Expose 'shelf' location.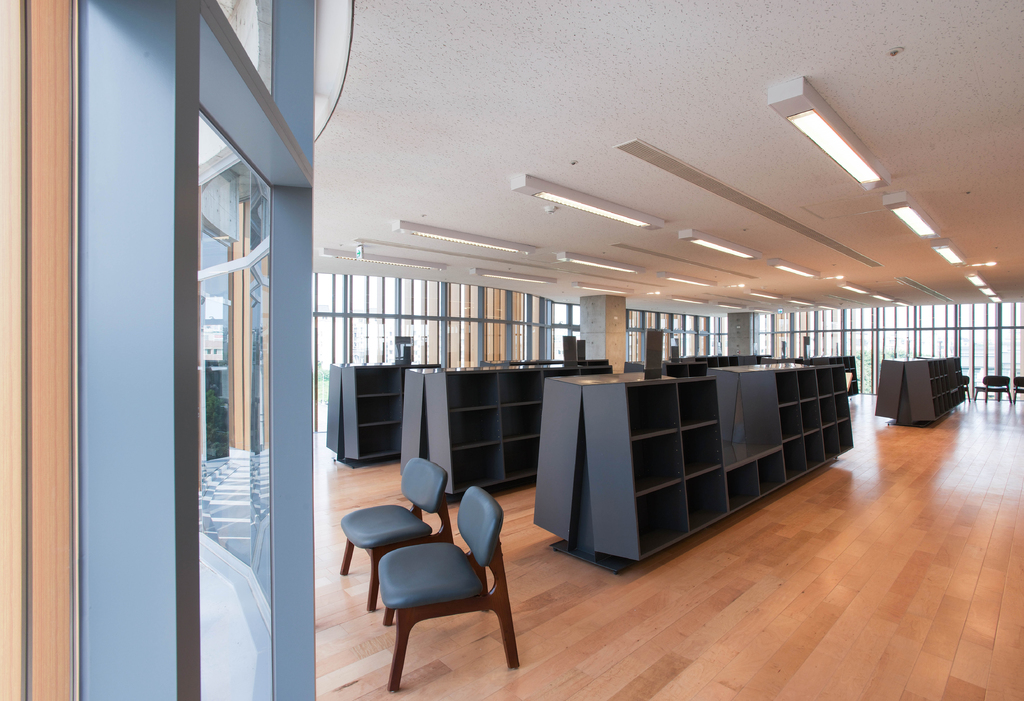
Exposed at [left=898, top=354, right=972, bottom=429].
